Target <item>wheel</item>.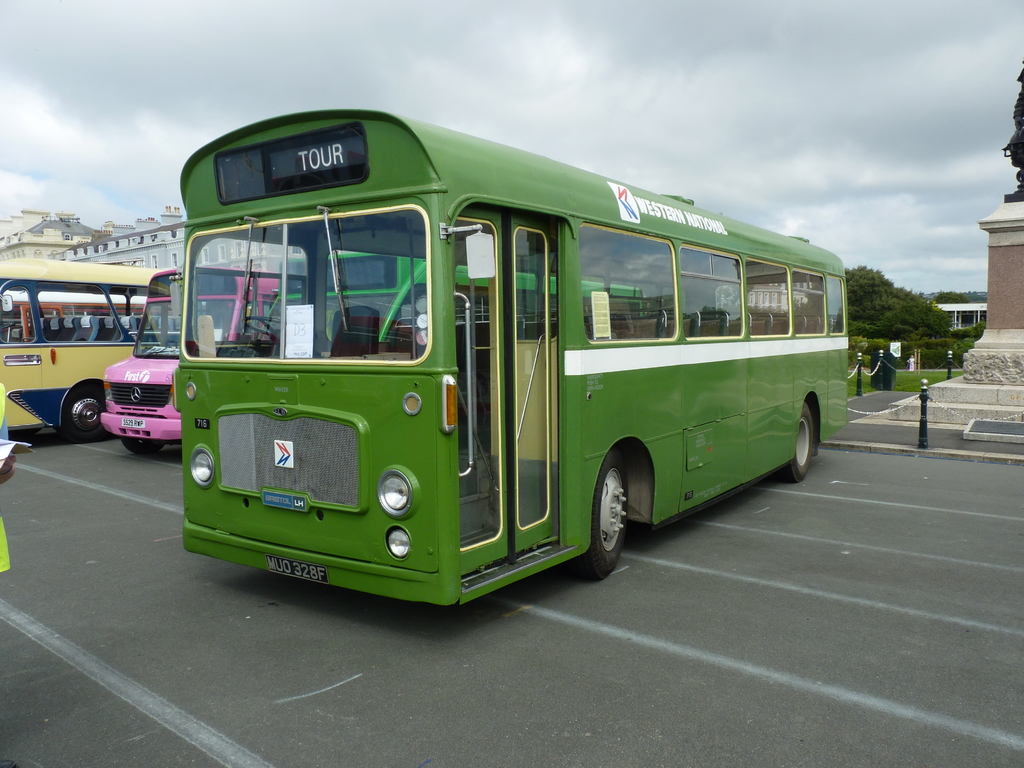
Target region: BBox(123, 436, 173, 463).
